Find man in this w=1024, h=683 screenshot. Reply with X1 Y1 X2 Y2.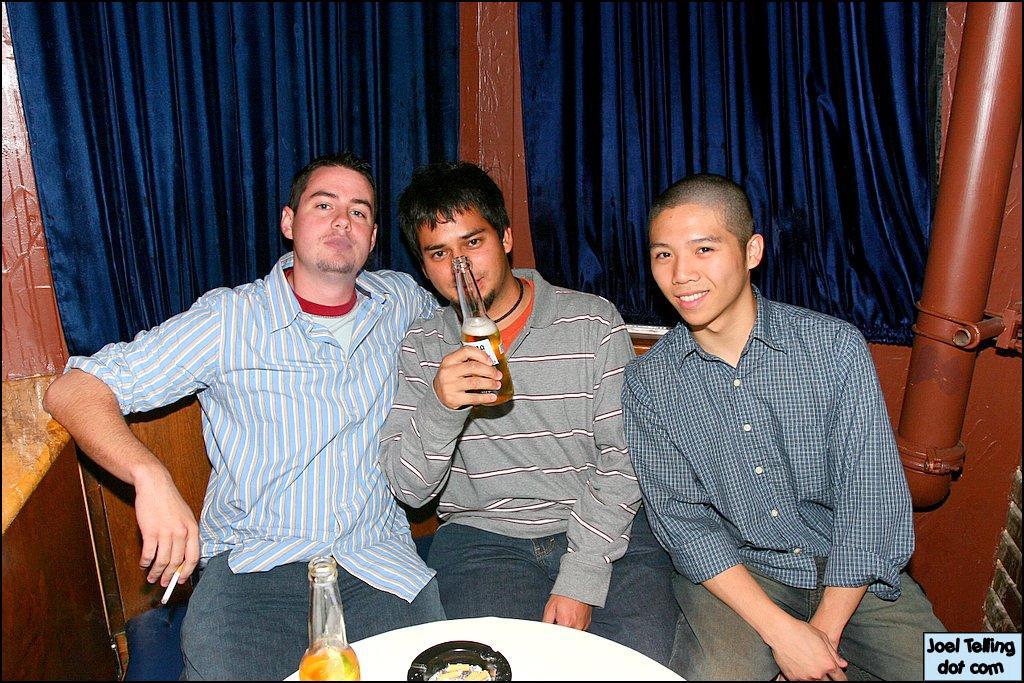
41 151 453 681.
